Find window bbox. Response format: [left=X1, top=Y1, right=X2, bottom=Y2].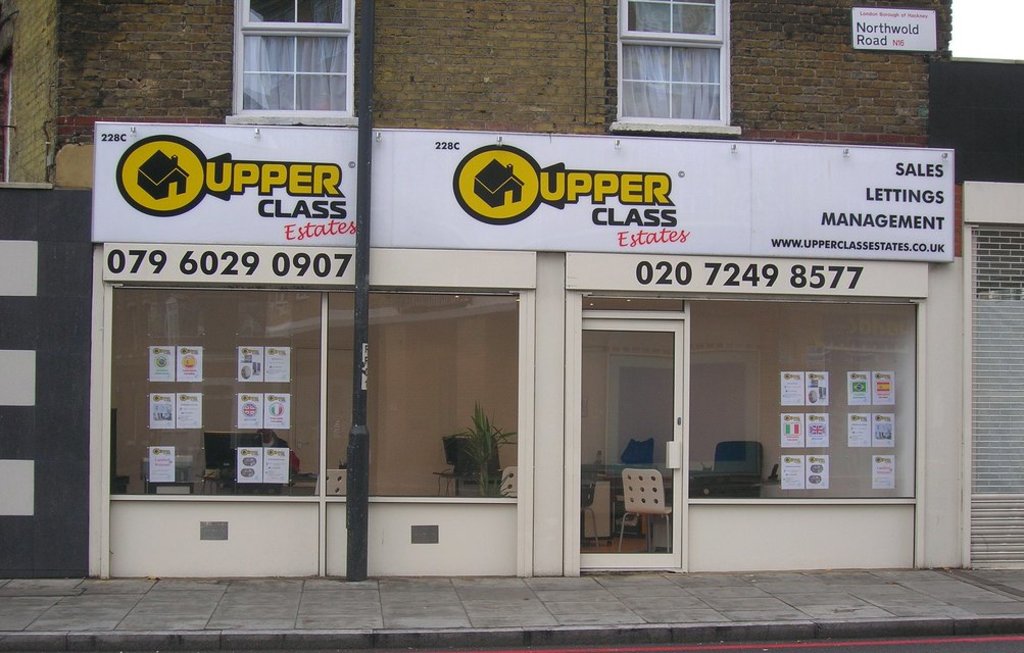
[left=235, top=0, right=357, bottom=120].
